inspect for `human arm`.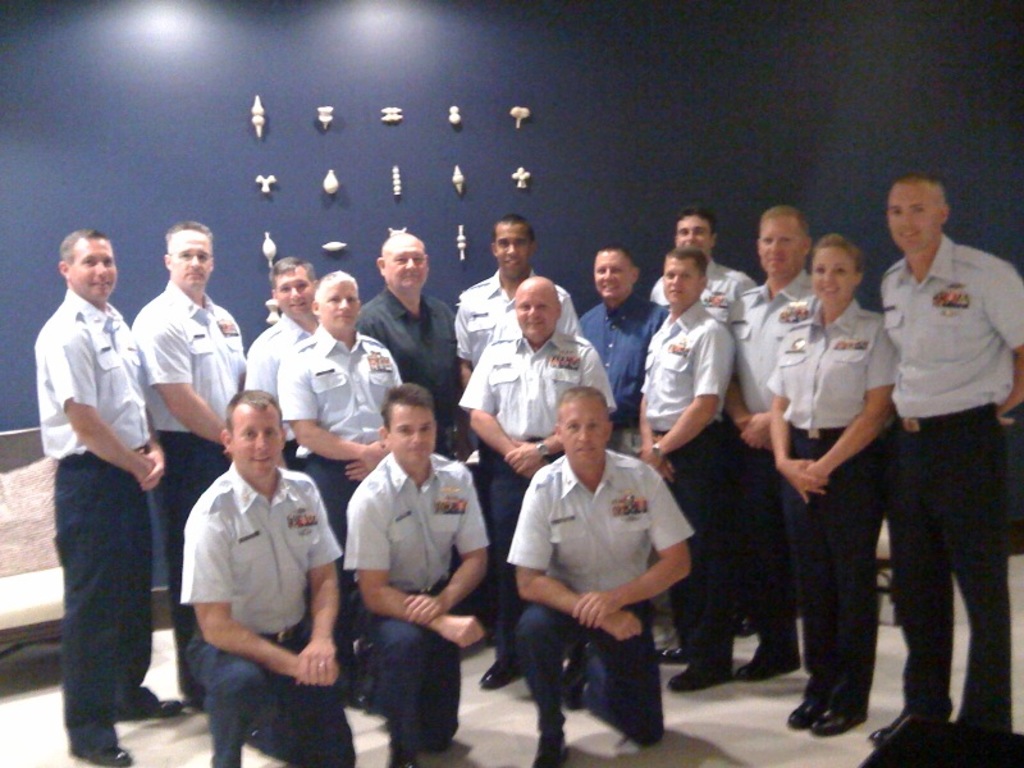
Inspection: {"left": 58, "top": 325, "right": 160, "bottom": 484}.
